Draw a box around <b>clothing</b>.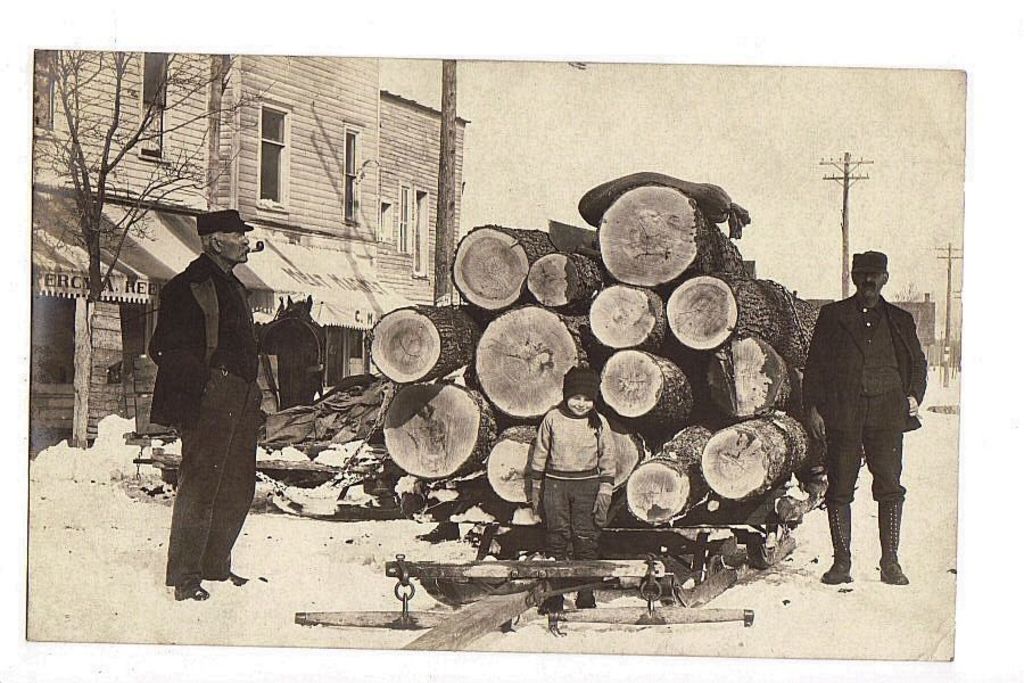
[x1=530, y1=395, x2=614, y2=569].
